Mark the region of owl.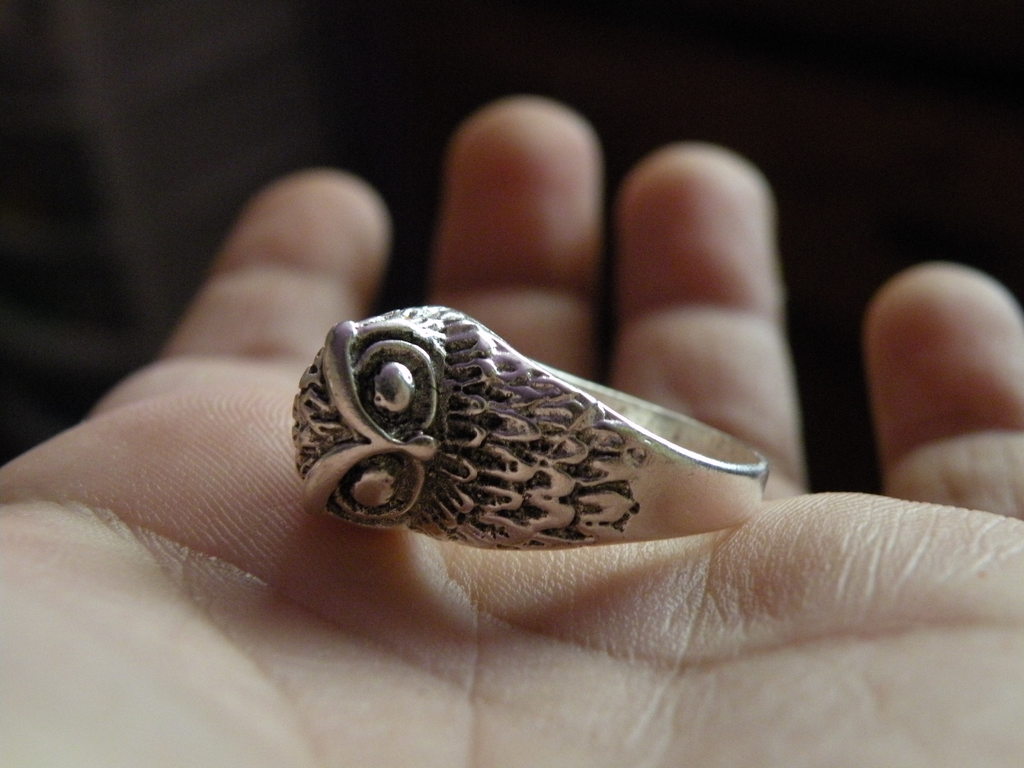
Region: box(287, 301, 655, 547).
